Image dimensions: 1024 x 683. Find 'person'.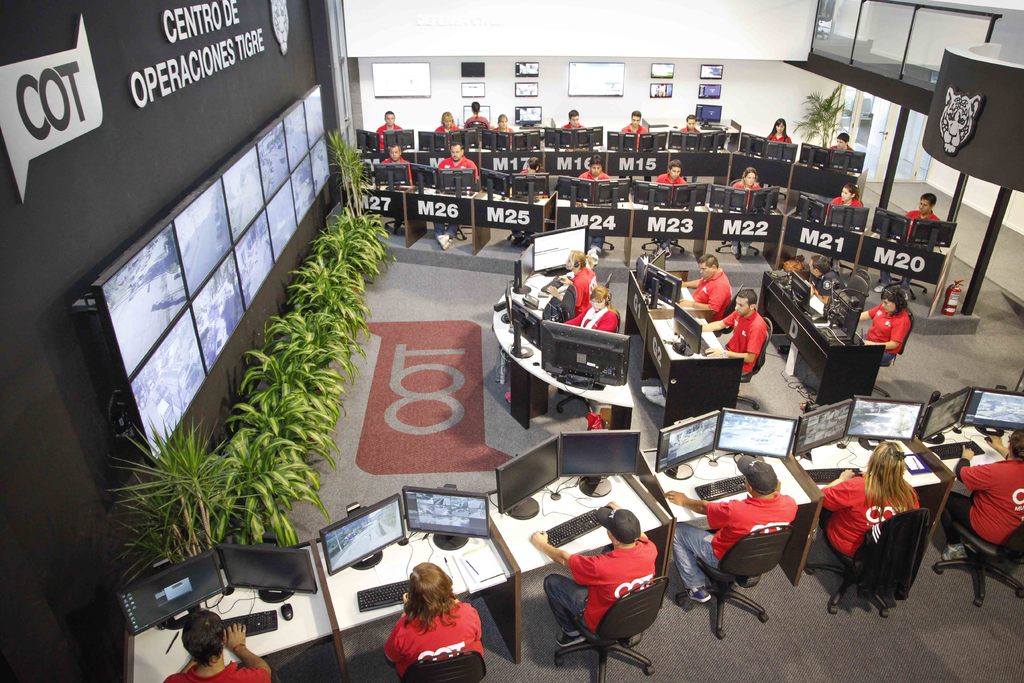
[left=438, top=140, right=480, bottom=183].
